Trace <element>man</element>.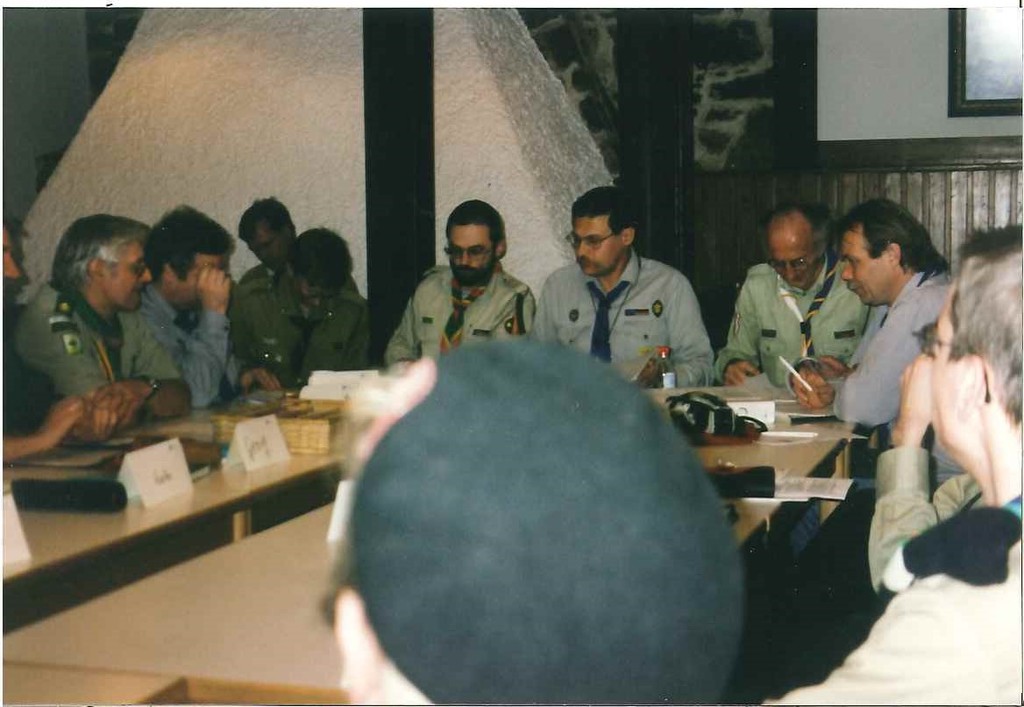
Traced to <region>530, 185, 716, 388</region>.
